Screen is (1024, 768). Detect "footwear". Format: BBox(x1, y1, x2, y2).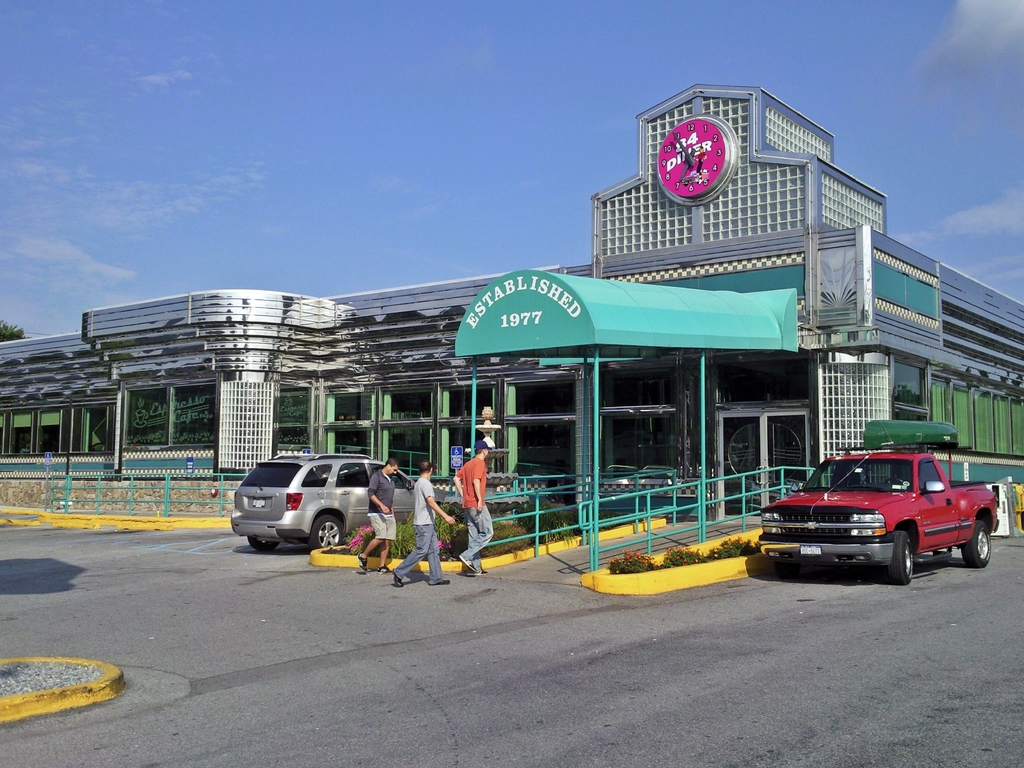
BBox(465, 570, 488, 577).
